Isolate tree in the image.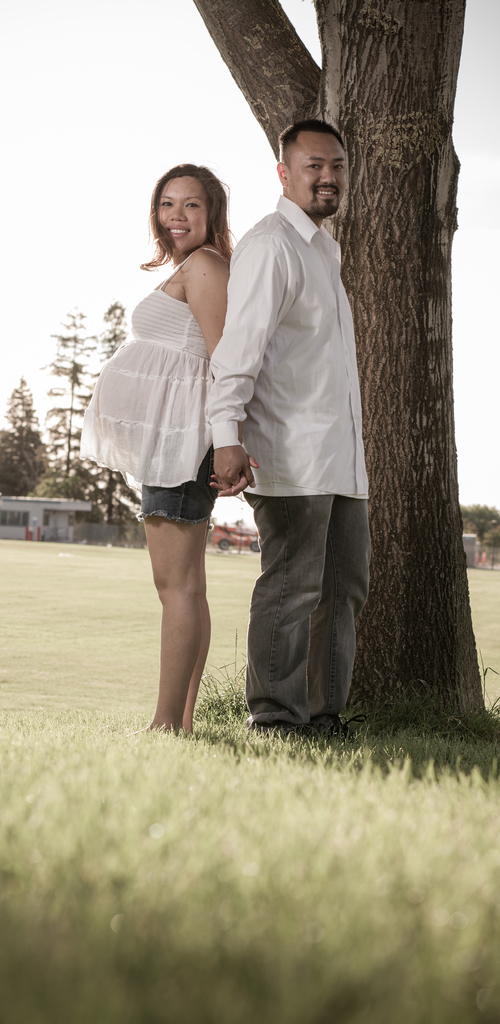
Isolated region: crop(454, 497, 499, 567).
